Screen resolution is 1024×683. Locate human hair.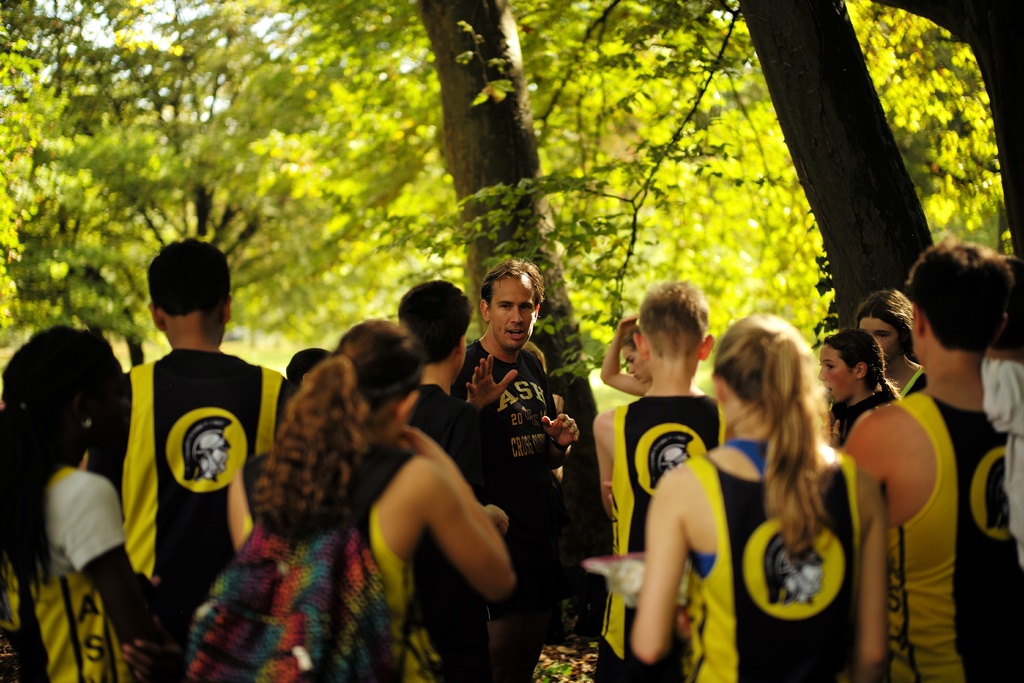
BBox(250, 316, 425, 545).
